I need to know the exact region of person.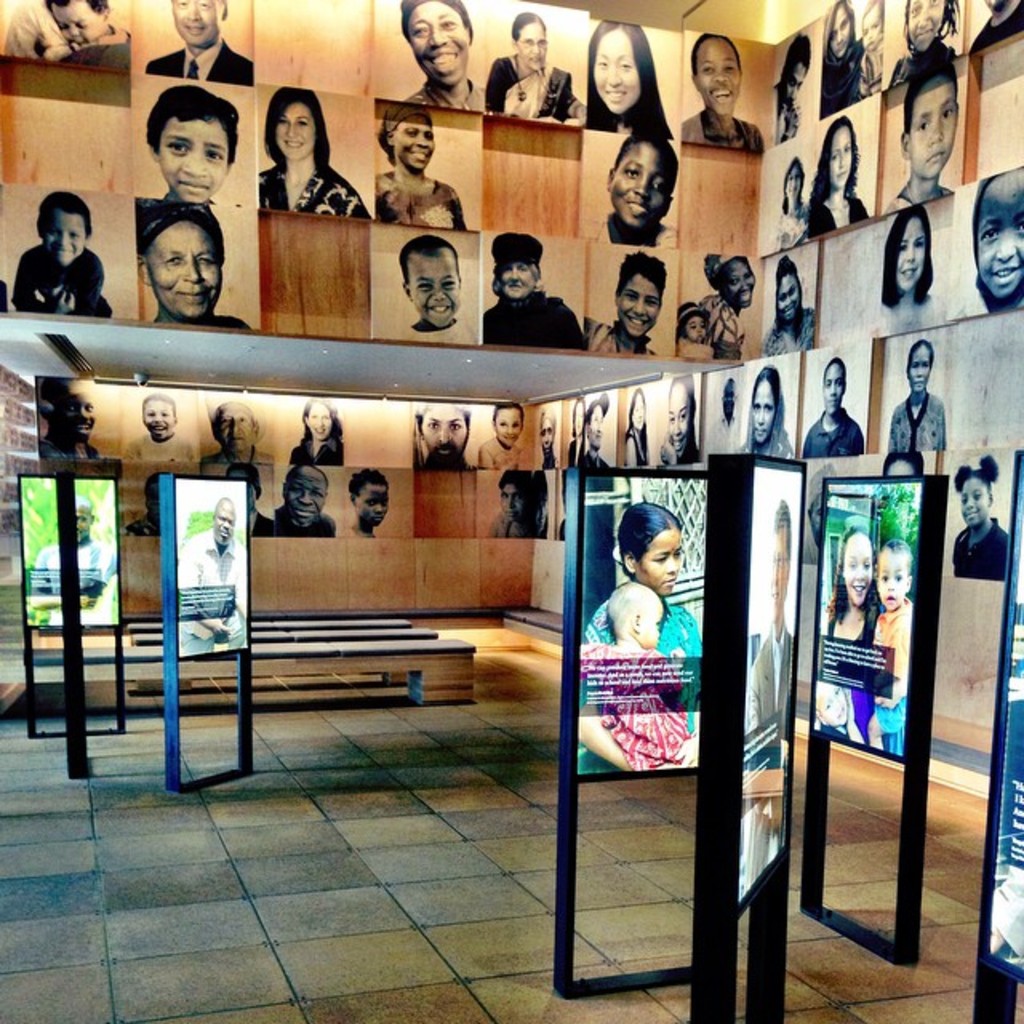
Region: <region>8, 187, 107, 314</region>.
